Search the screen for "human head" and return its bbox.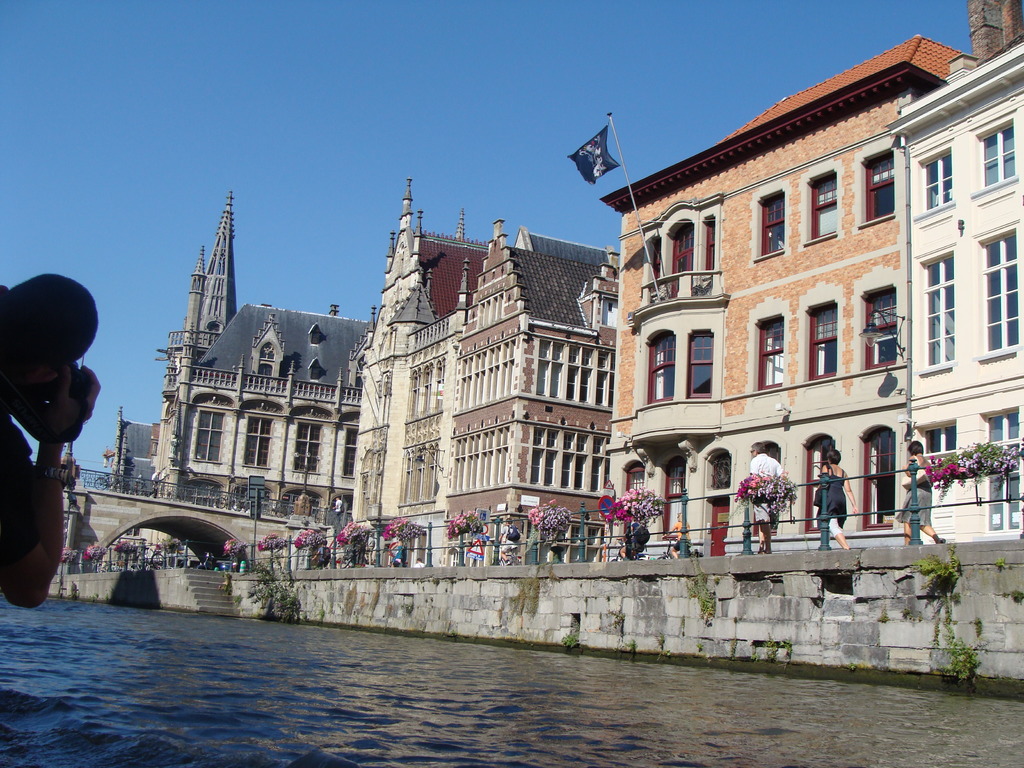
Found: (x1=750, y1=442, x2=764, y2=454).
